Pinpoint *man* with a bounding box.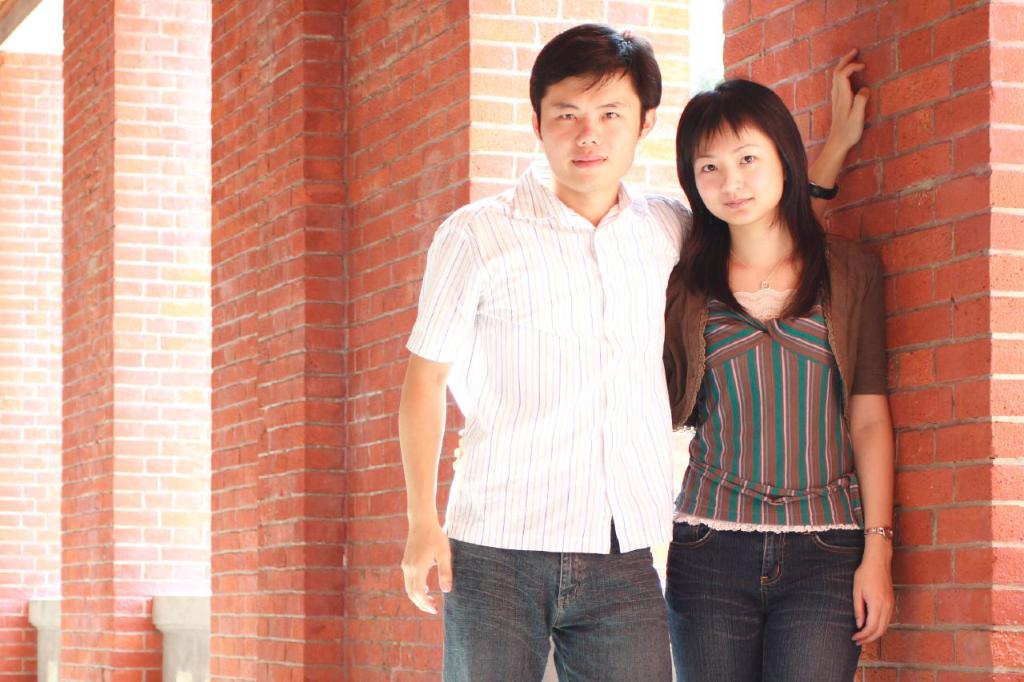
(395, 9, 874, 681).
